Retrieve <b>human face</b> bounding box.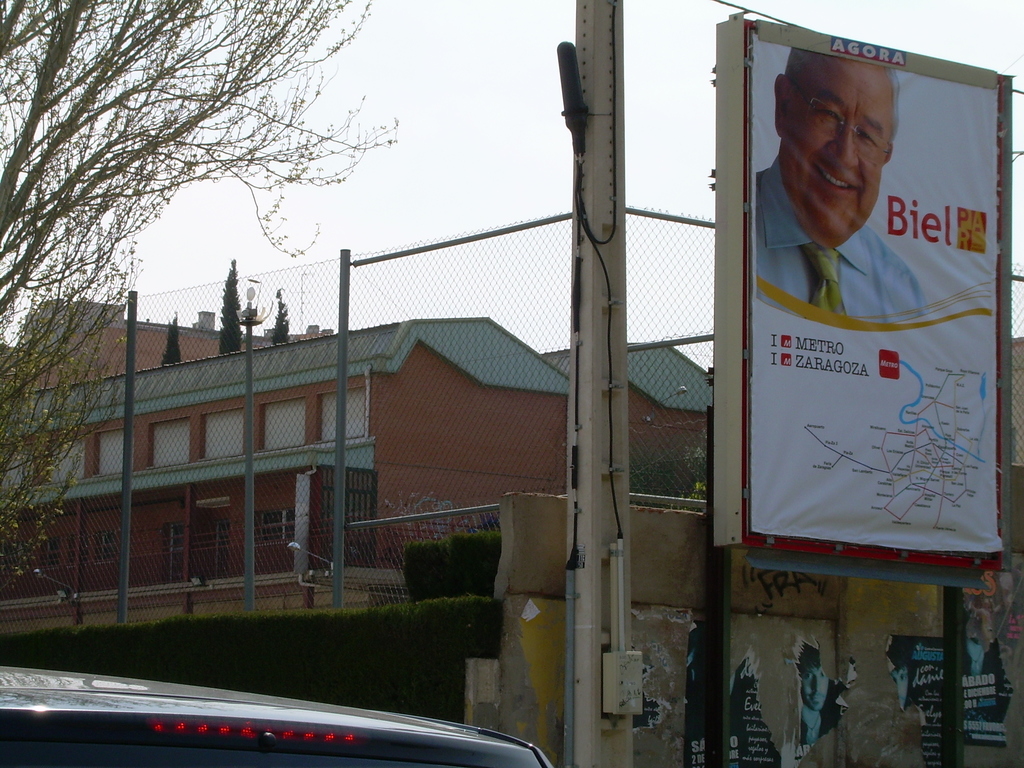
Bounding box: l=801, t=662, r=828, b=710.
